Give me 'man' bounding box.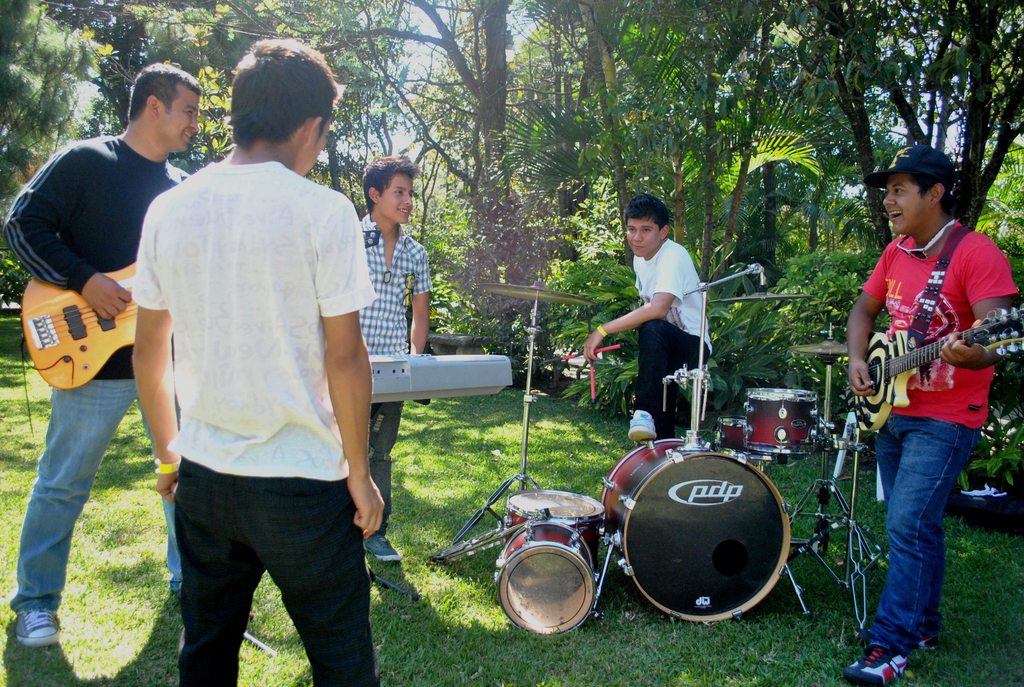
pyautogui.locateOnScreen(96, 51, 388, 686).
